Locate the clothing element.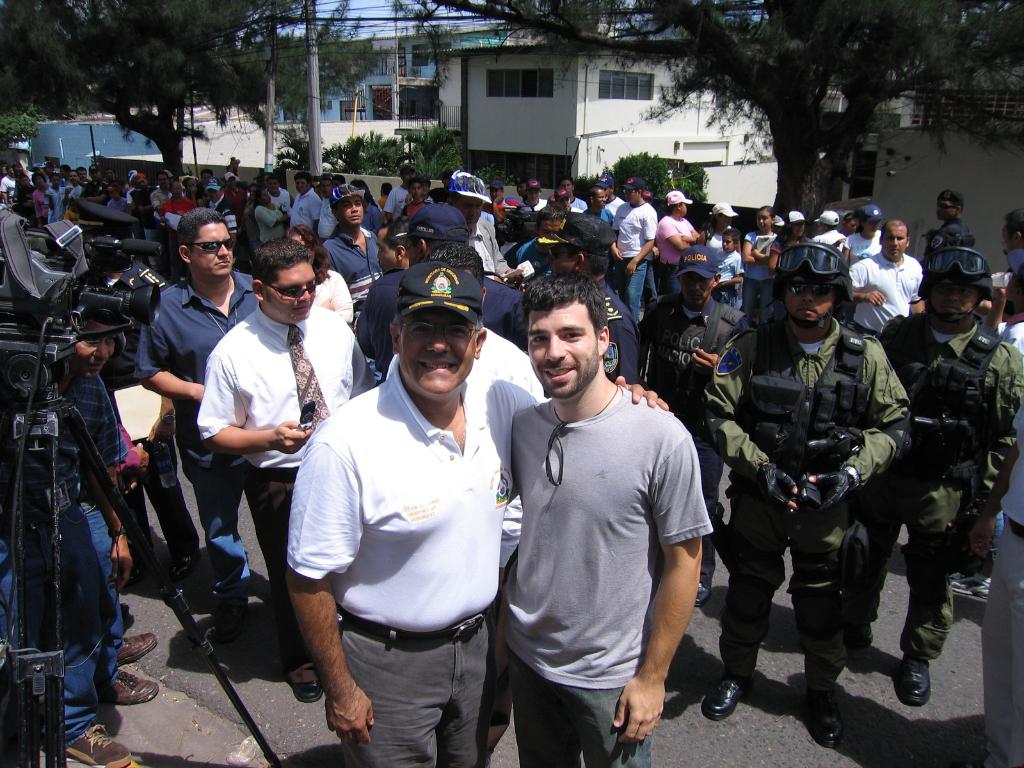
Element bbox: select_region(701, 296, 911, 690).
